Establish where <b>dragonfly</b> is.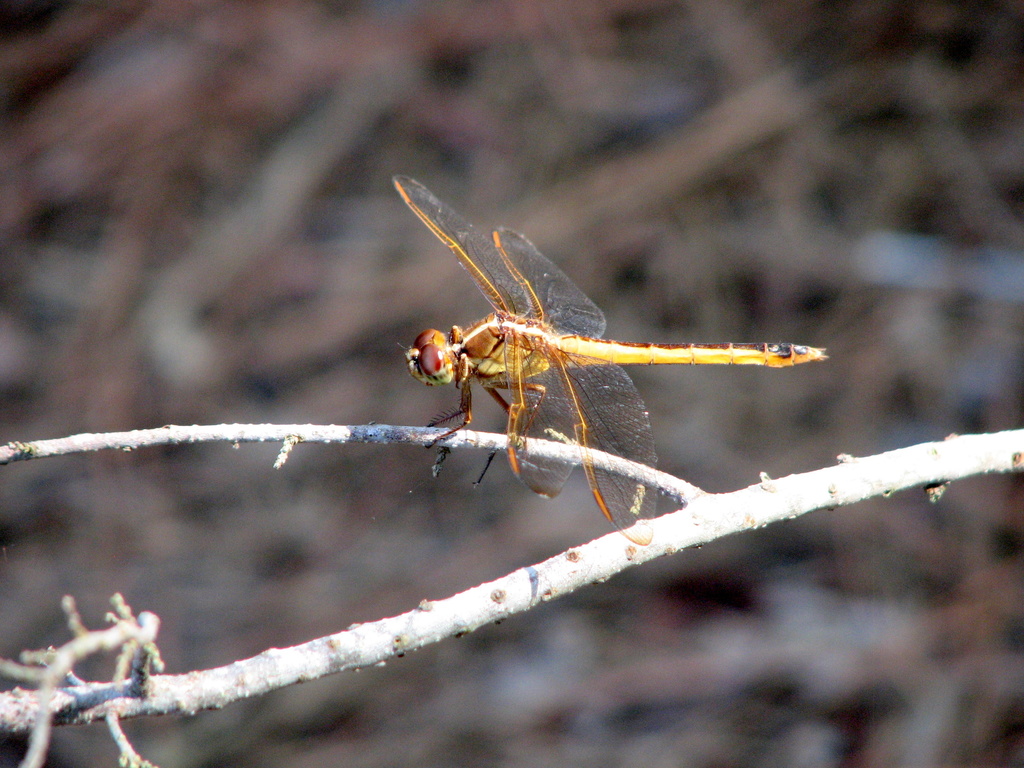
Established at [x1=397, y1=173, x2=829, y2=549].
